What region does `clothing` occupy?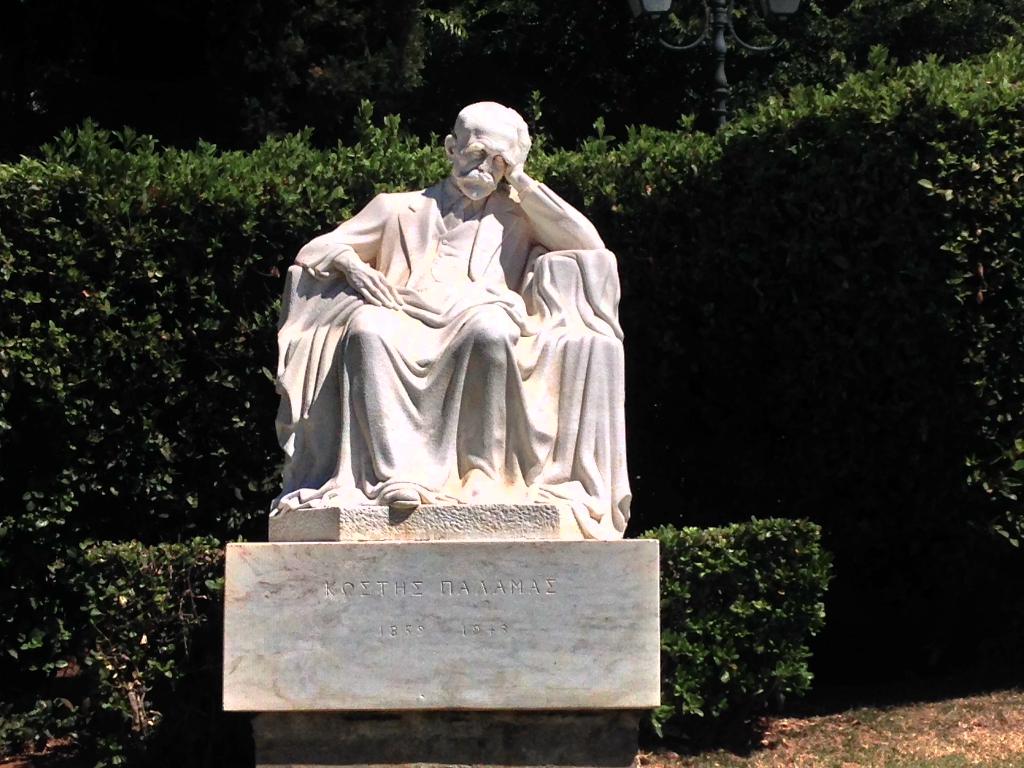
[x1=284, y1=126, x2=650, y2=527].
